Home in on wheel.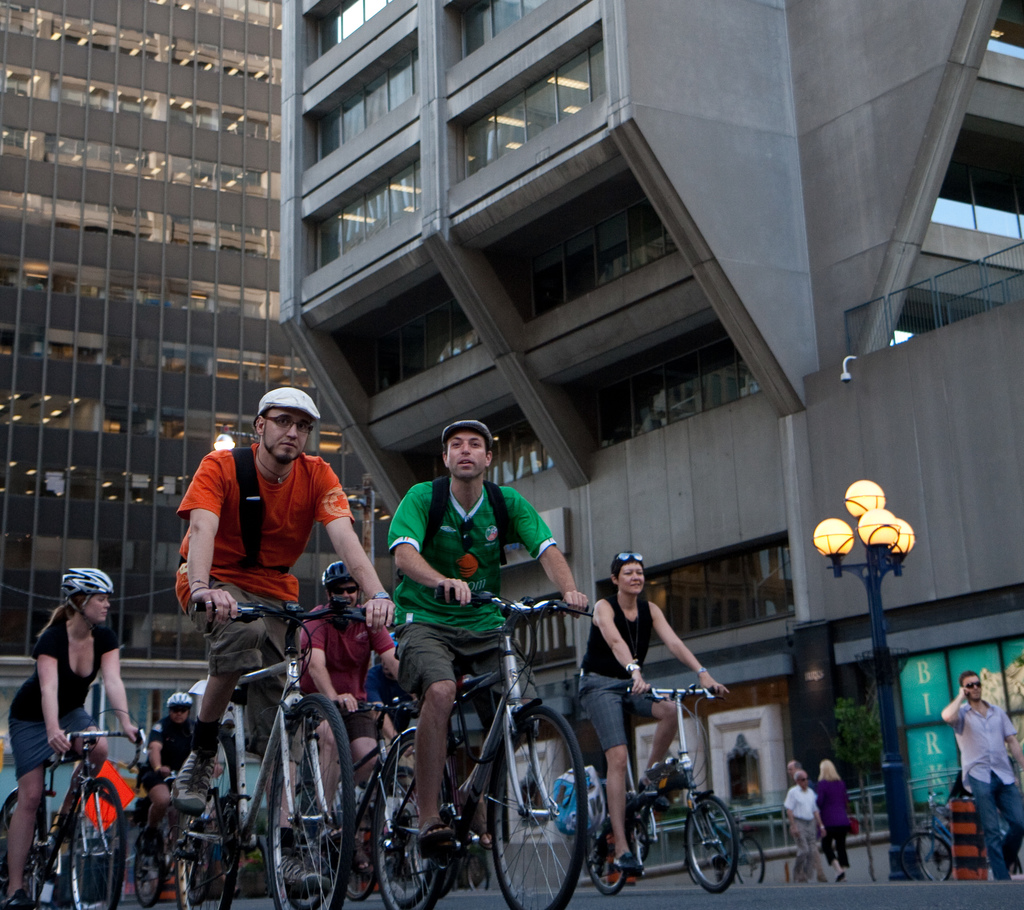
Homed in at l=687, t=798, r=739, b=895.
